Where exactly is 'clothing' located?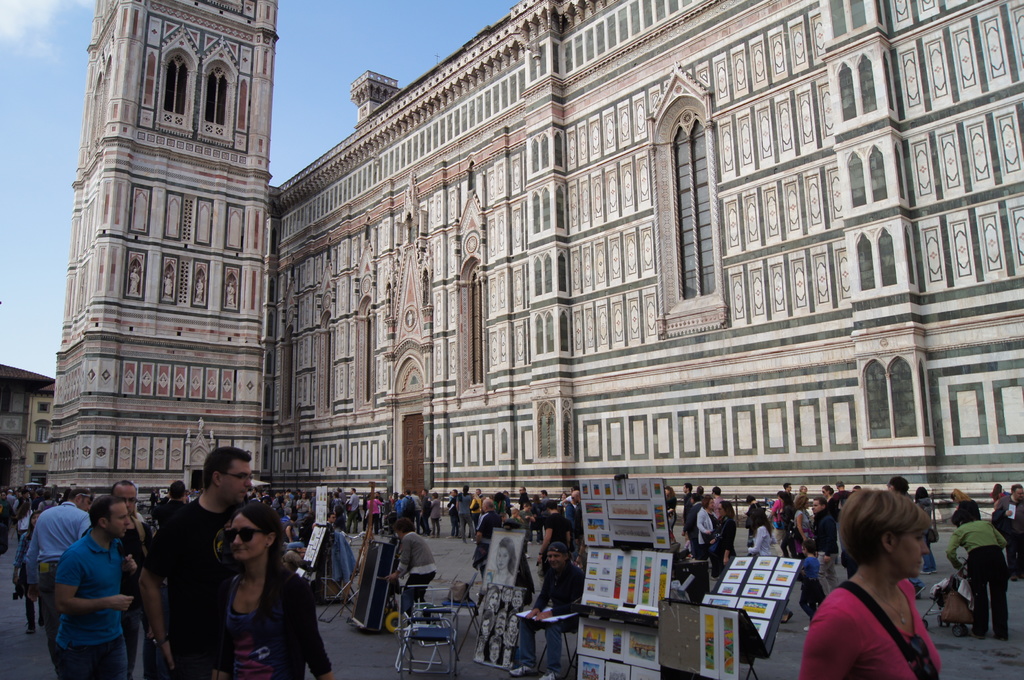
Its bounding box is (x1=119, y1=521, x2=156, y2=672).
